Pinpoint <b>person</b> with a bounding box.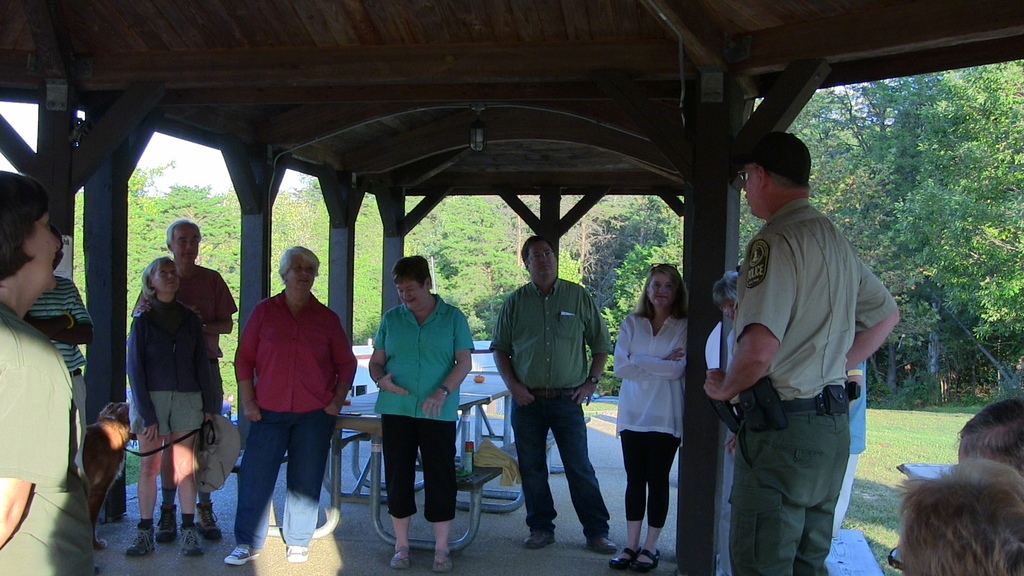
<bbox>131, 218, 241, 545</bbox>.
